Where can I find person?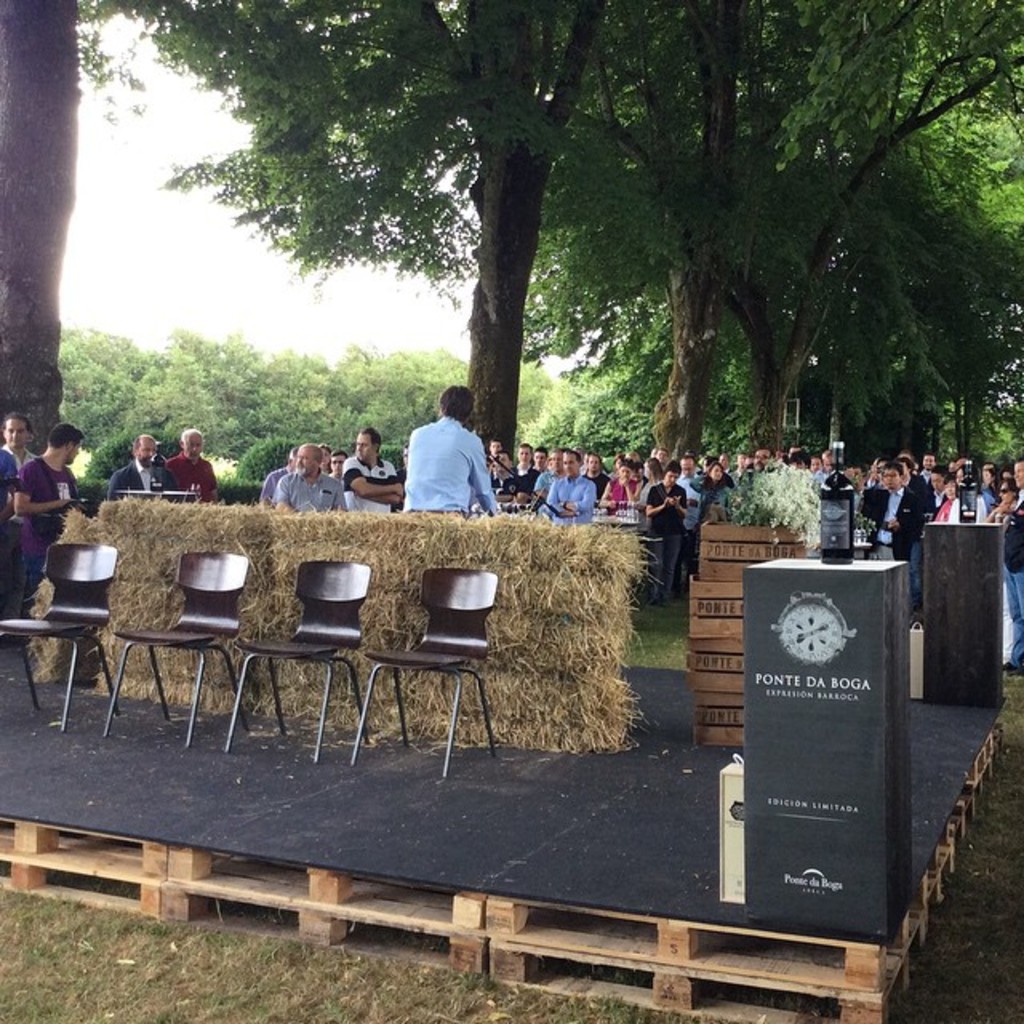
You can find it at box(14, 422, 93, 621).
